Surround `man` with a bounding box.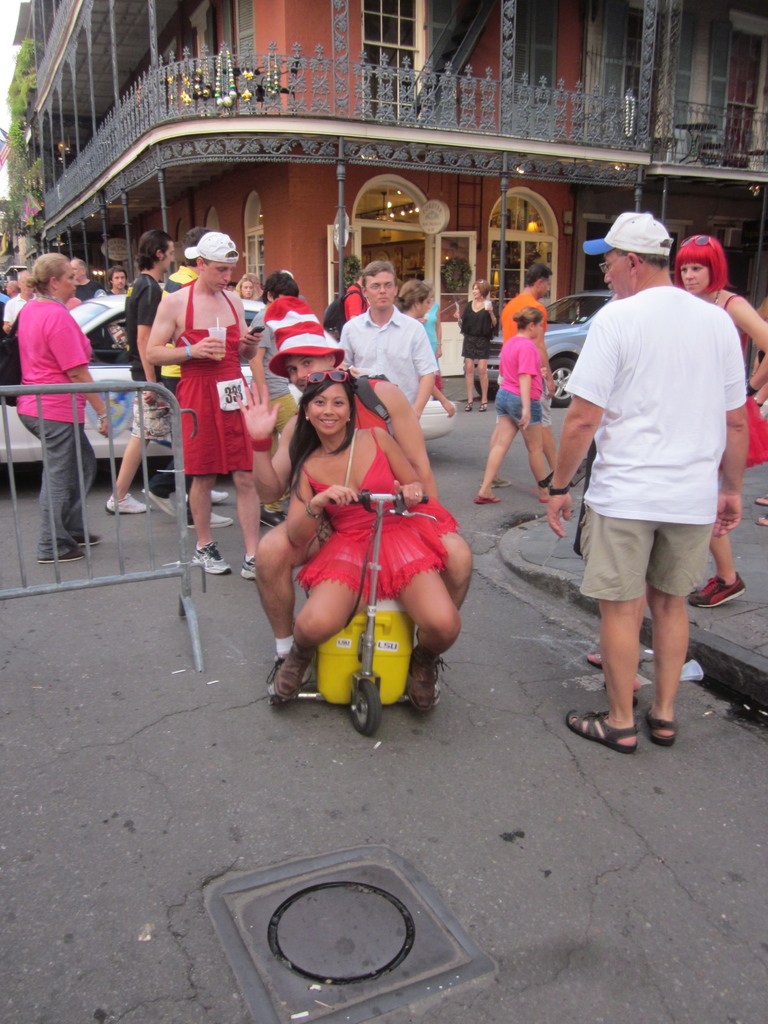
552:208:739:757.
